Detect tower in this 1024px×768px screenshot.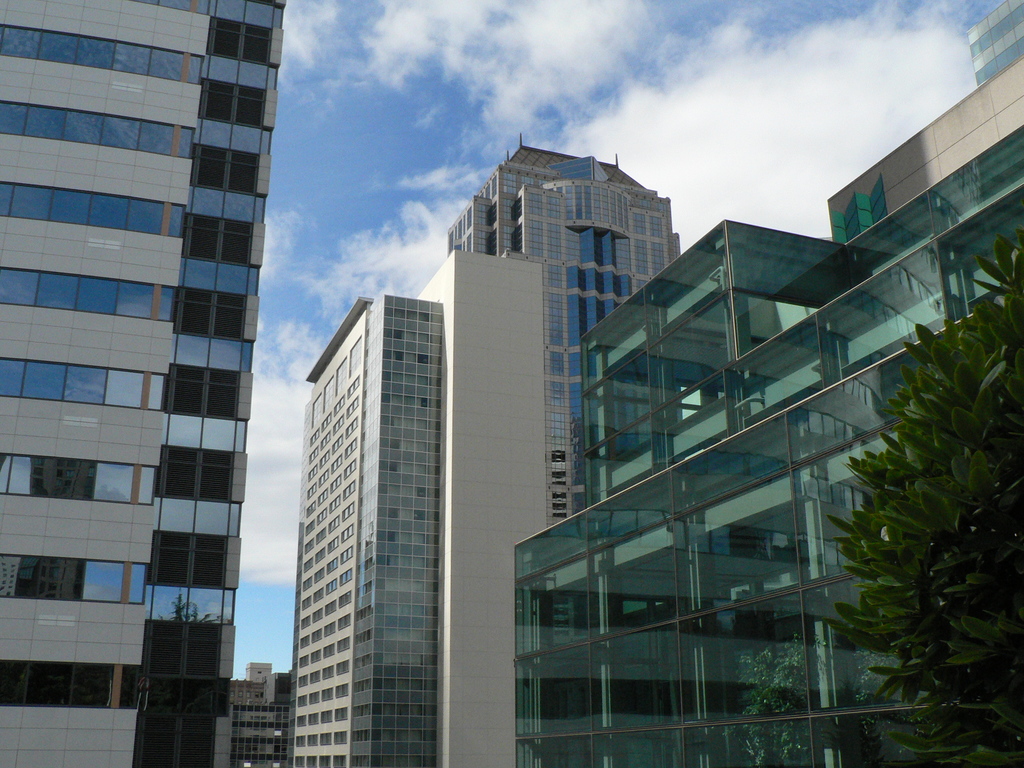
Detection: 231:658:285:767.
